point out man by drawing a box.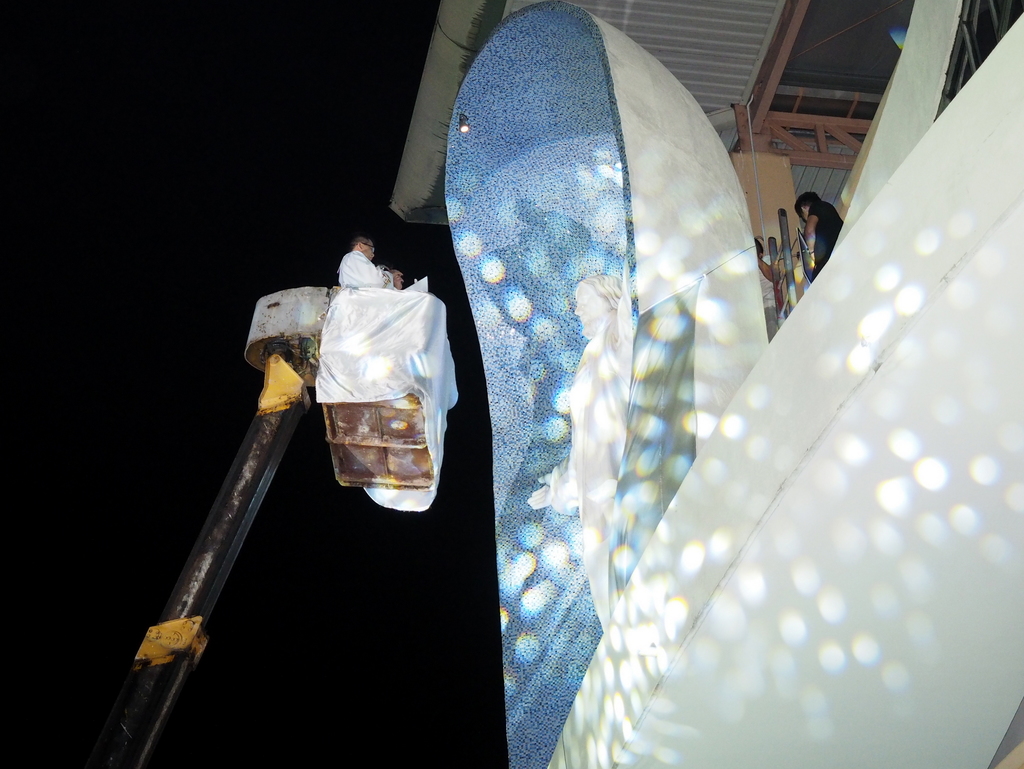
(796,186,851,289).
